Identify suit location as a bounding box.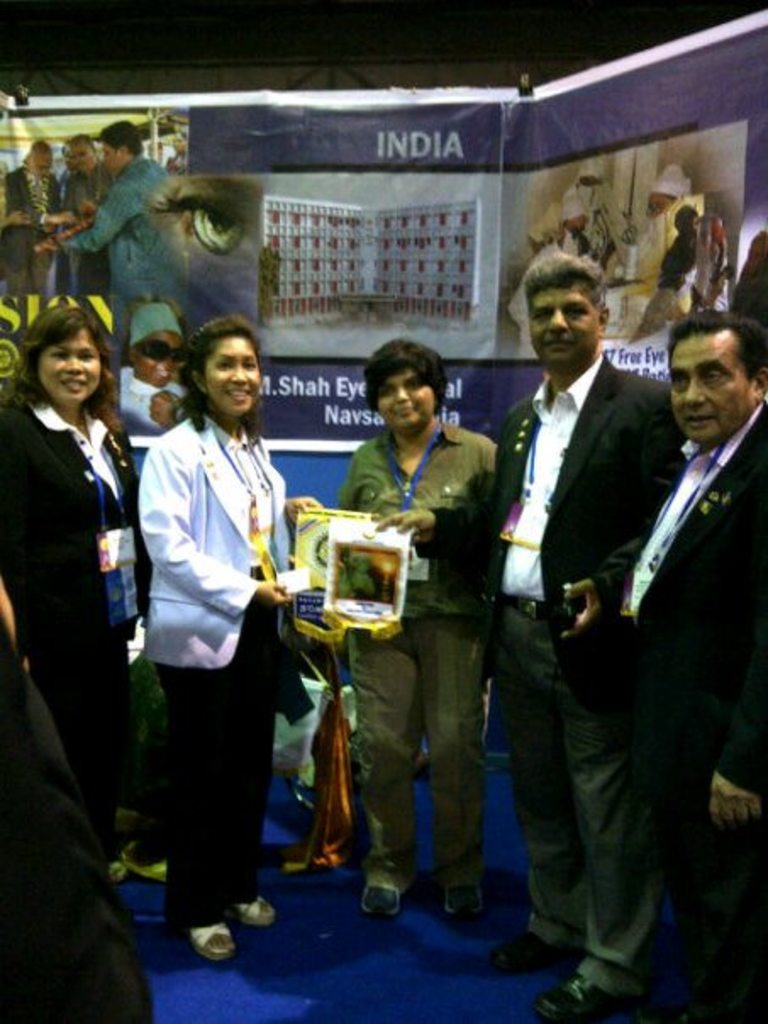
crop(490, 251, 695, 882).
